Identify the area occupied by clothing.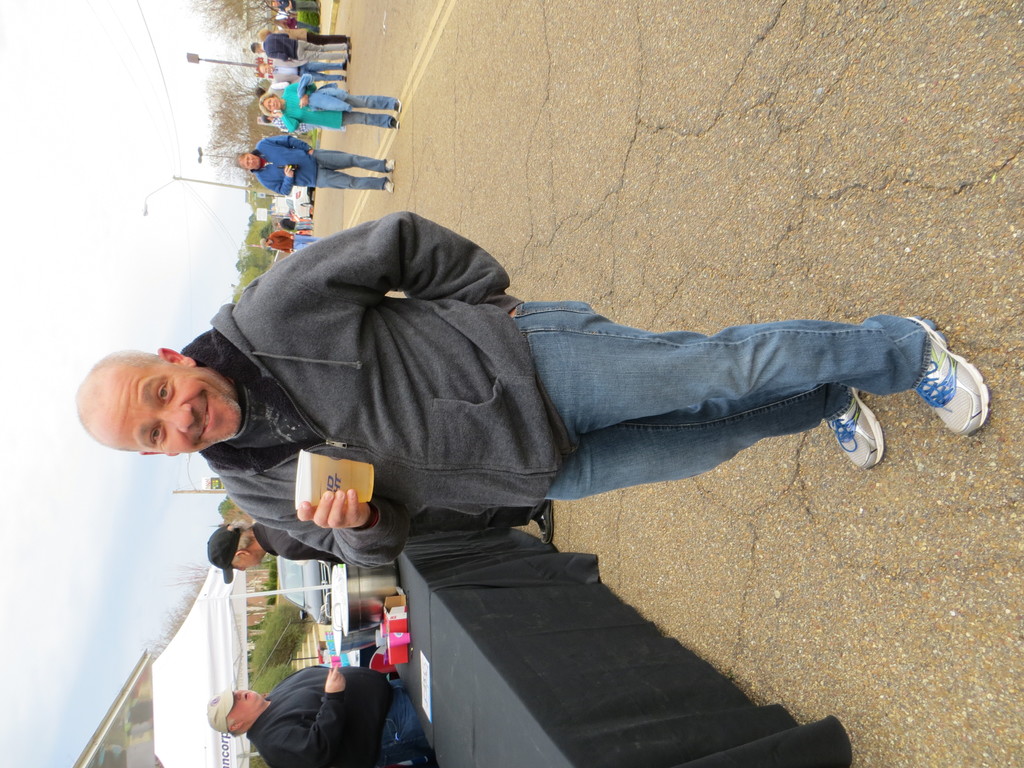
Area: {"x1": 248, "y1": 509, "x2": 536, "y2": 568}.
